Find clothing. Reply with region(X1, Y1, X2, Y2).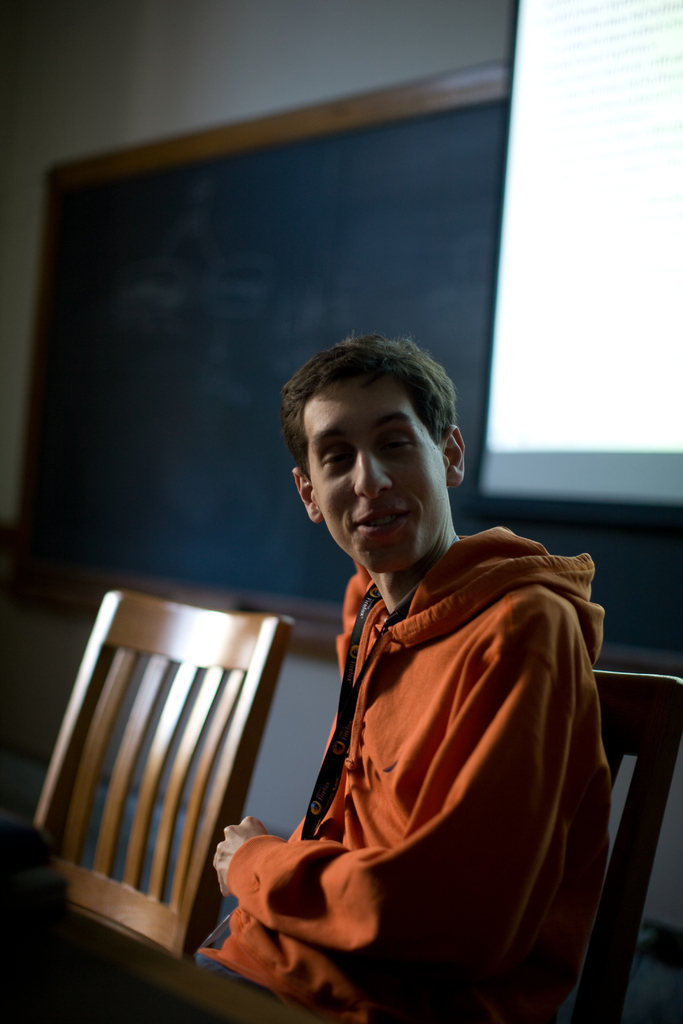
region(225, 487, 618, 1023).
